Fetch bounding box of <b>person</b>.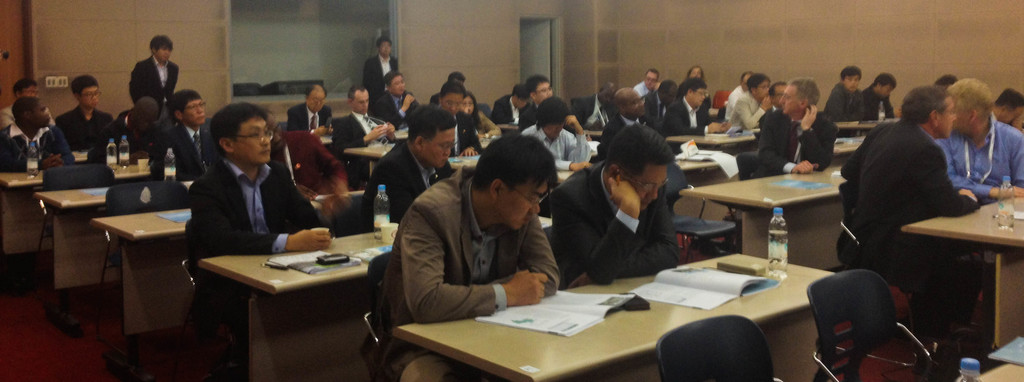
Bbox: 822/60/867/126.
